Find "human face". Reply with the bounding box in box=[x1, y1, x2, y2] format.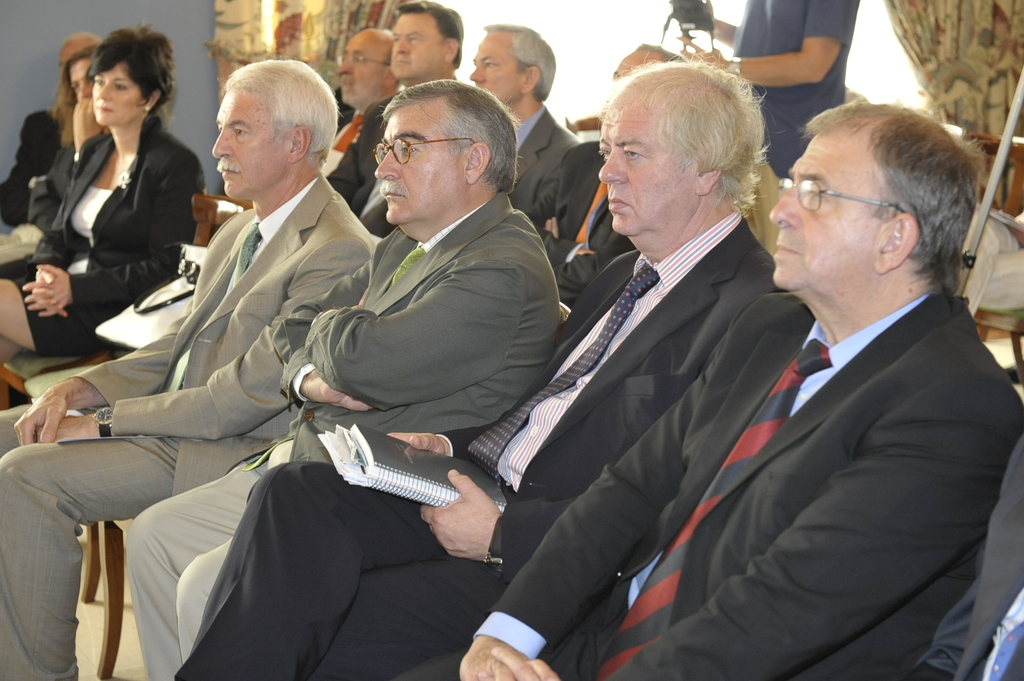
box=[771, 131, 881, 291].
